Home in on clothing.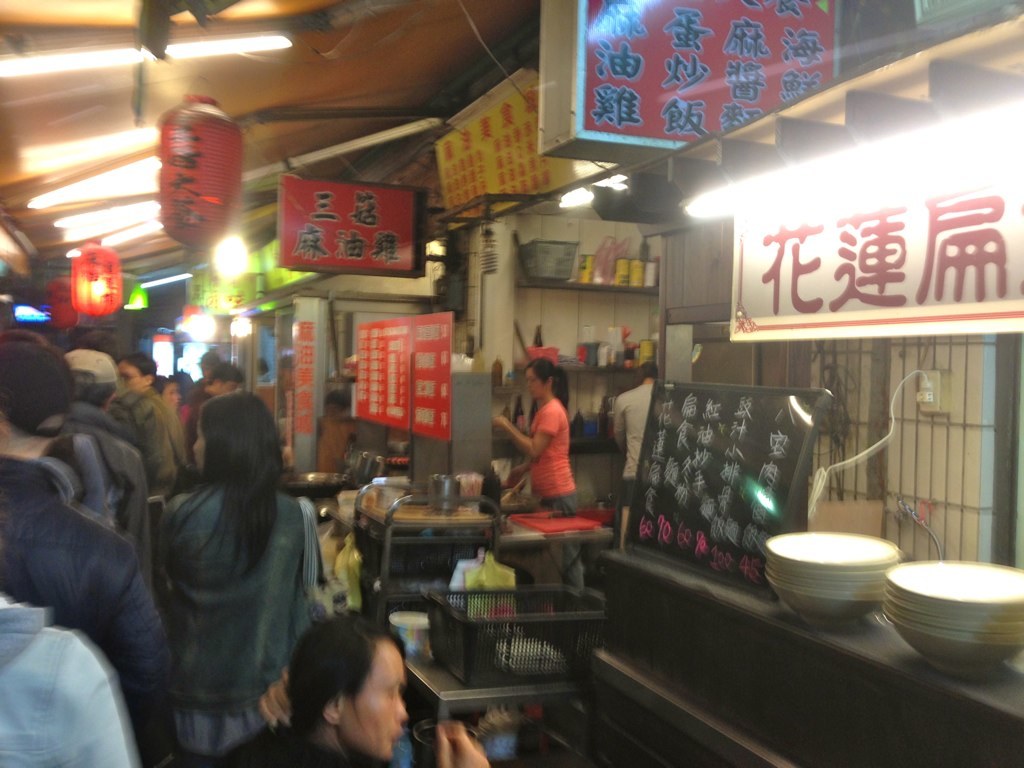
Homed in at (x1=48, y1=399, x2=166, y2=604).
